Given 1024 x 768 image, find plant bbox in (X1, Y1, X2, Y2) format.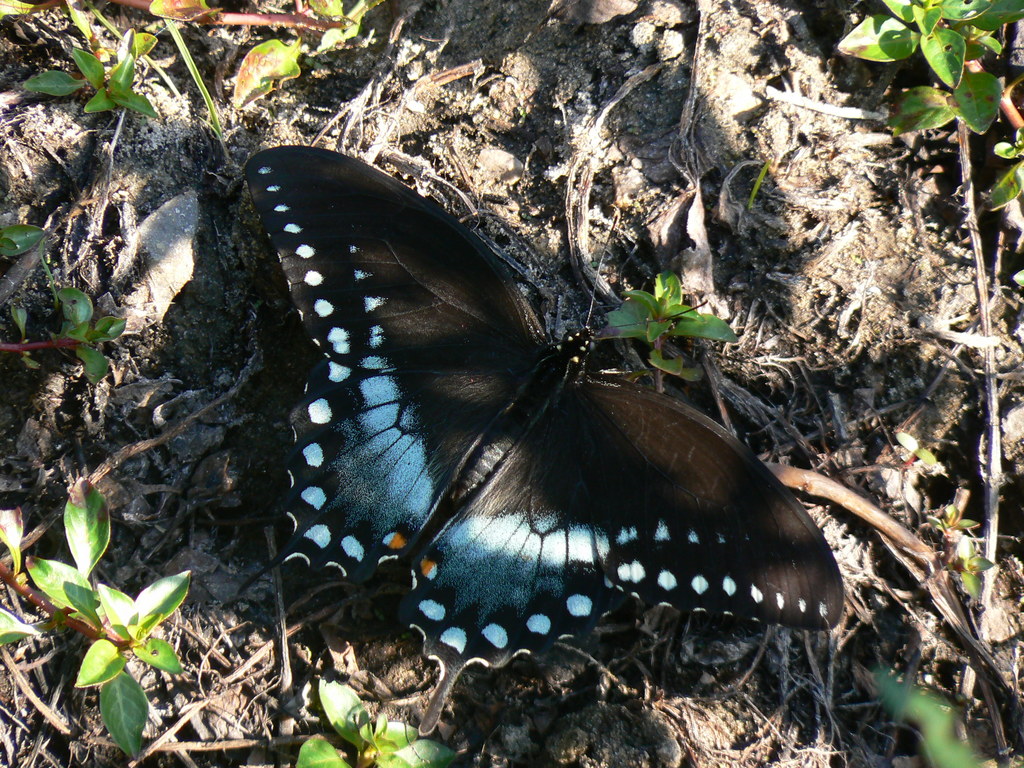
(63, 467, 204, 767).
